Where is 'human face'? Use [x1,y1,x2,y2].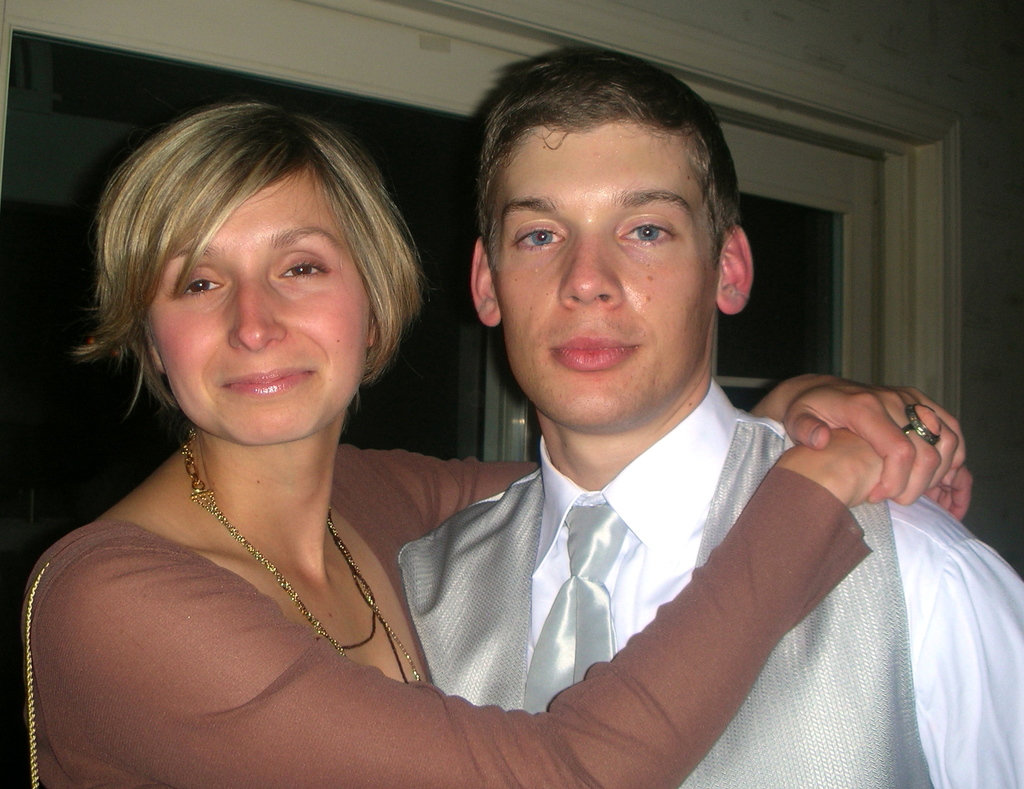
[484,123,716,427].
